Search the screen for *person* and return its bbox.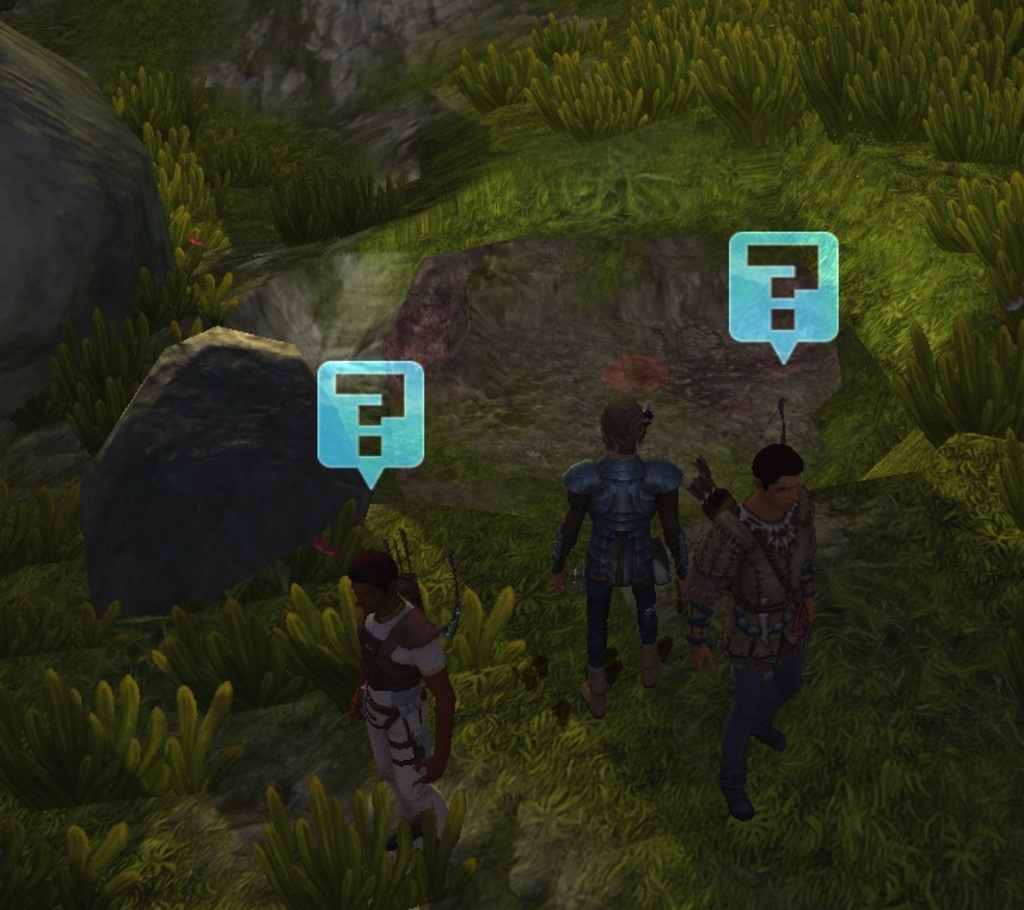
Found: [549,397,695,694].
